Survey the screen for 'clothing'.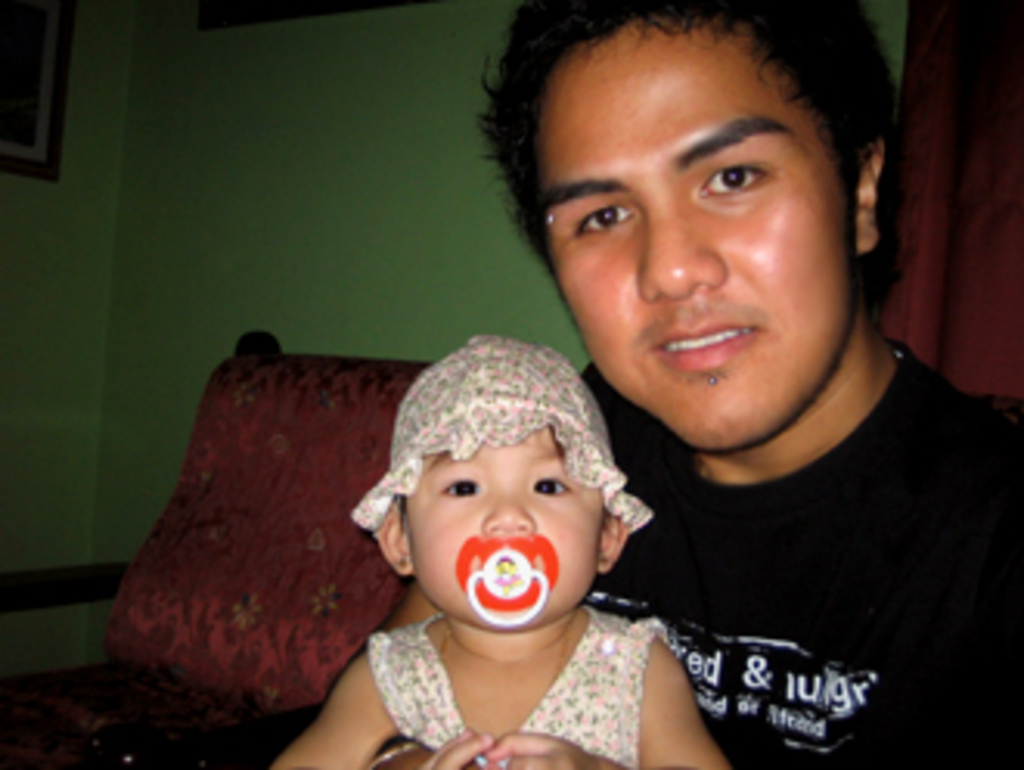
Survey found: <bbox>528, 332, 1023, 769</bbox>.
